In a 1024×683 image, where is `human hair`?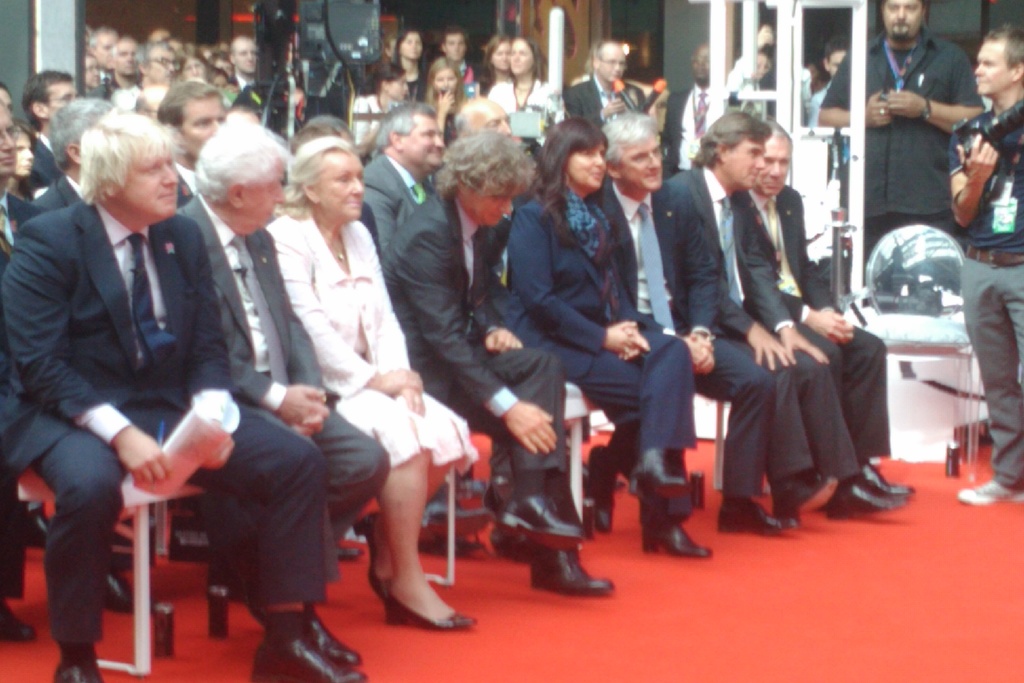
rect(305, 112, 349, 130).
